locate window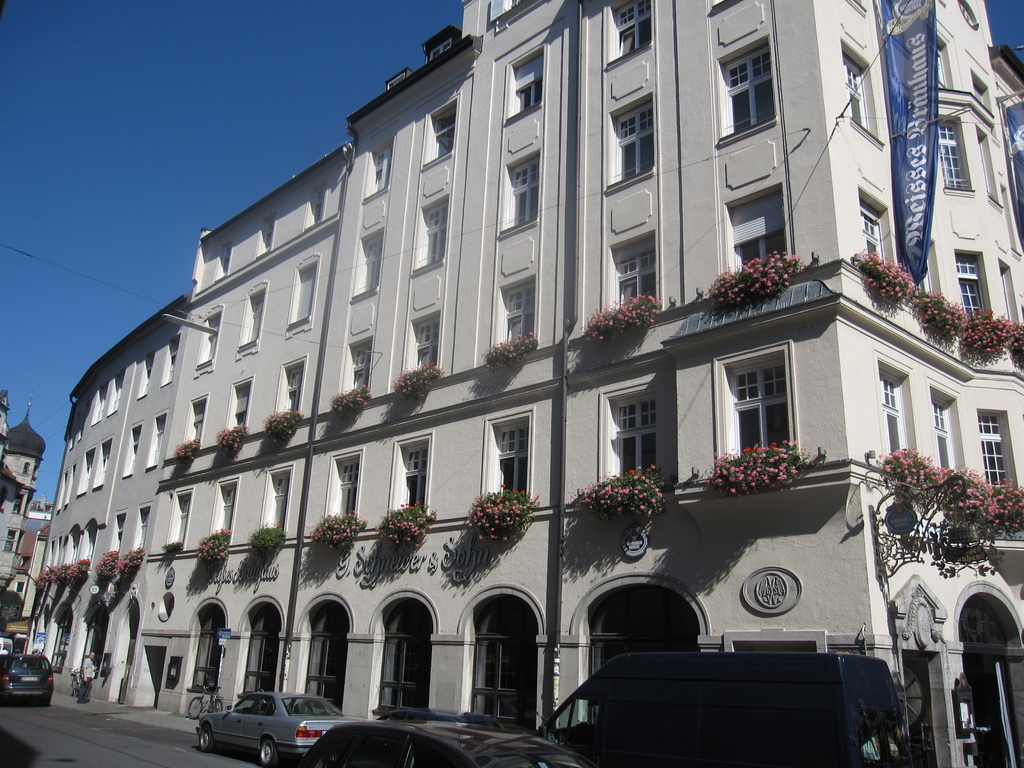
(612, 237, 666, 307)
